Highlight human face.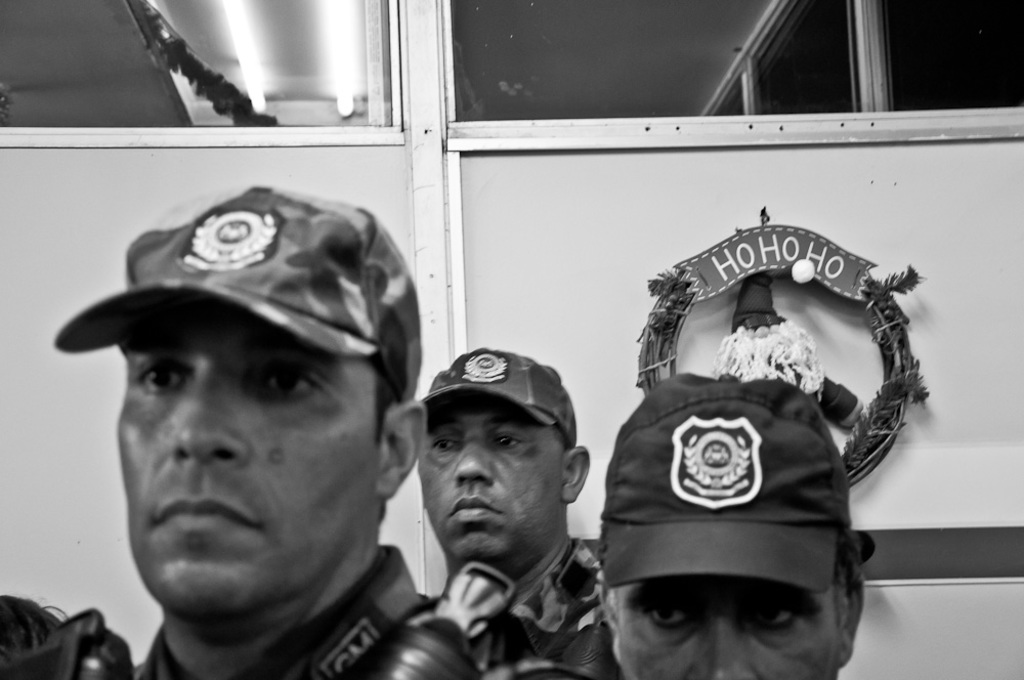
Highlighted region: <box>413,406,549,558</box>.
